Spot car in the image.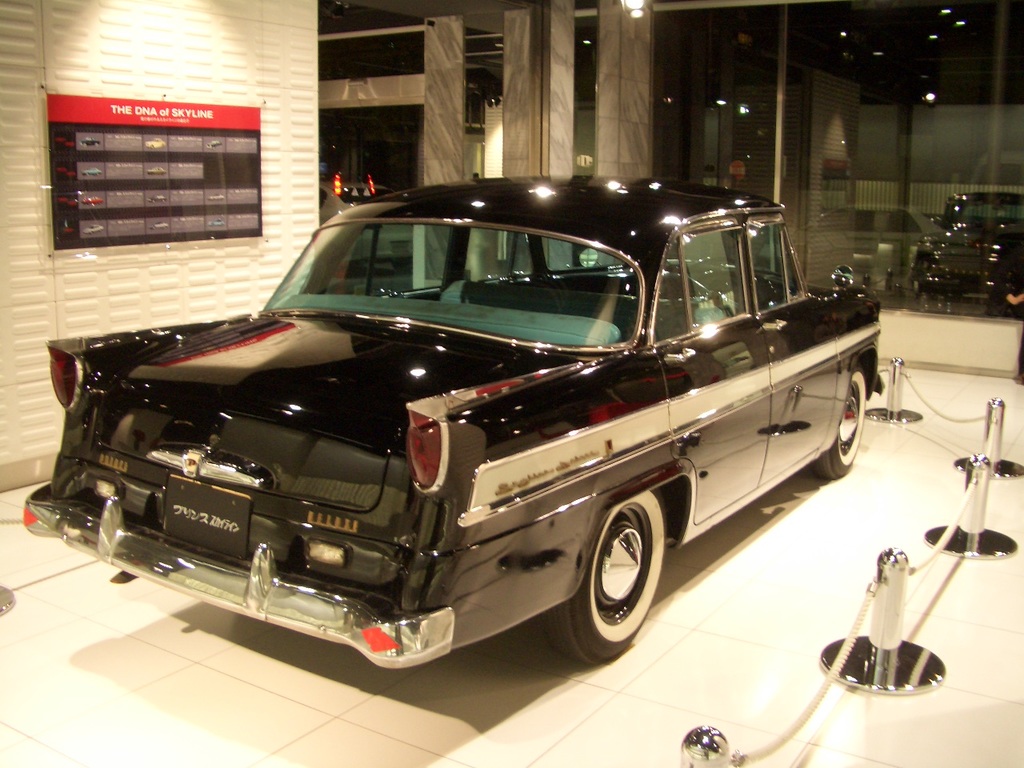
car found at (x1=145, y1=138, x2=166, y2=148).
